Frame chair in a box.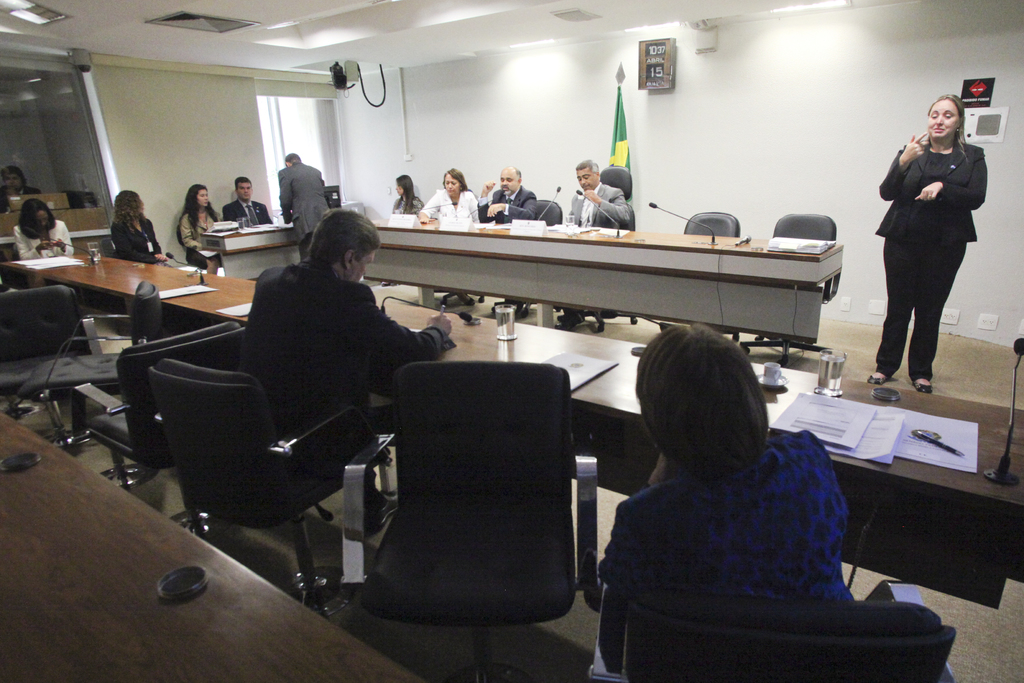
locate(679, 213, 741, 234).
